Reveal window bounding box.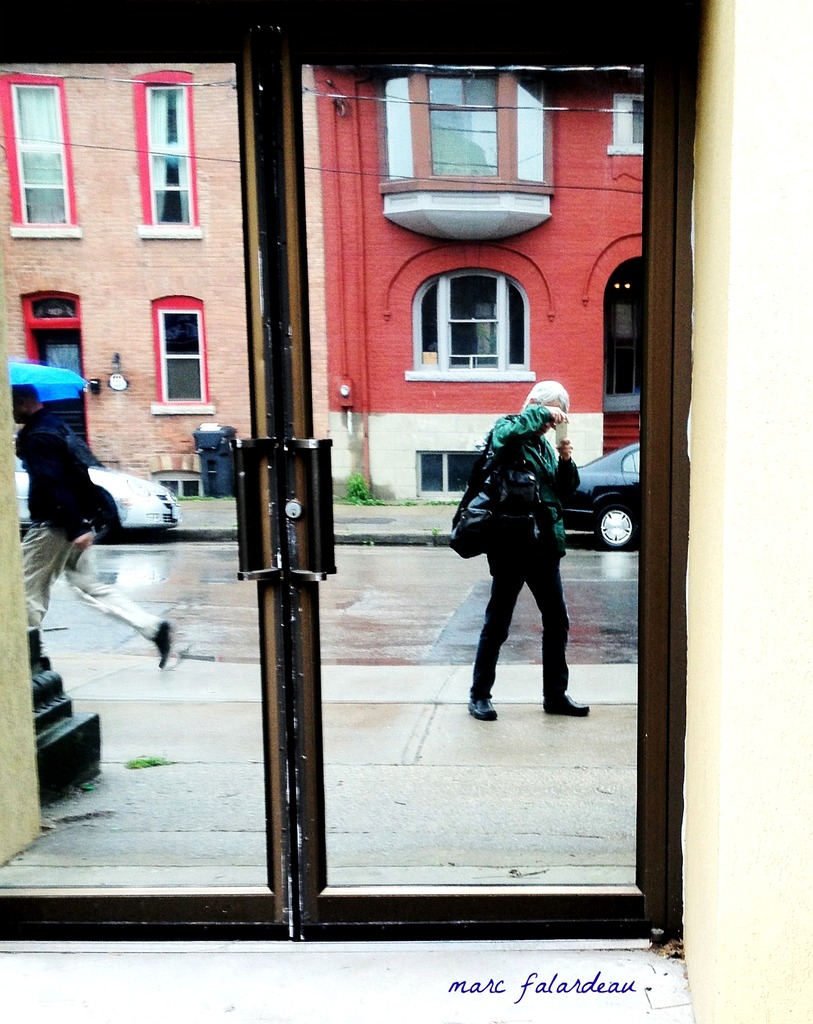
Revealed: (x1=157, y1=298, x2=215, y2=406).
